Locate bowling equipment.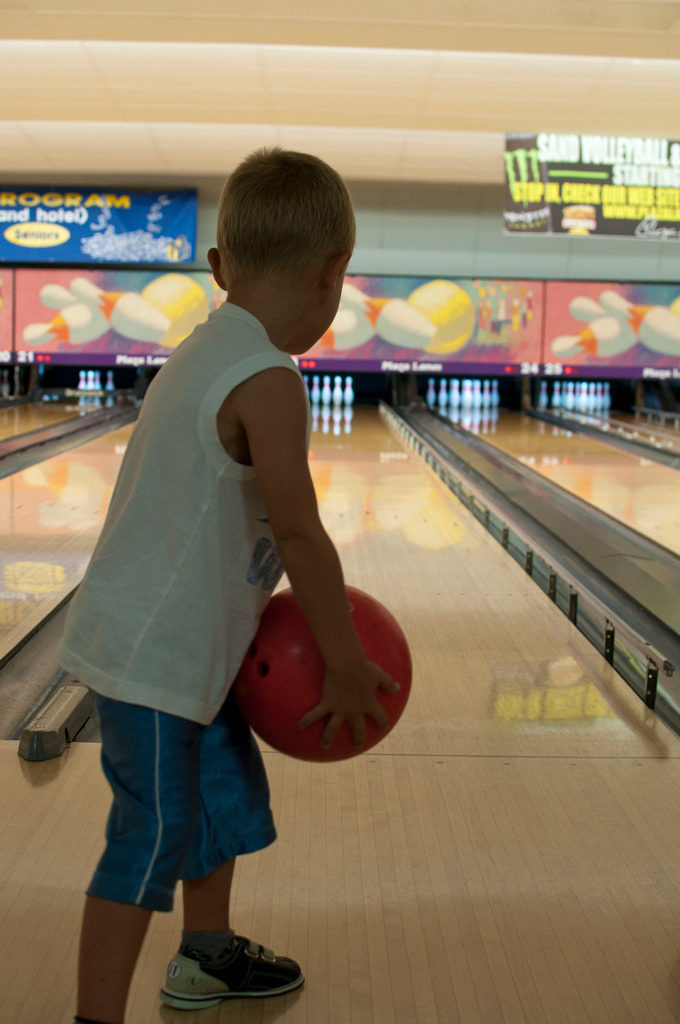
Bounding box: (x1=138, y1=278, x2=208, y2=354).
